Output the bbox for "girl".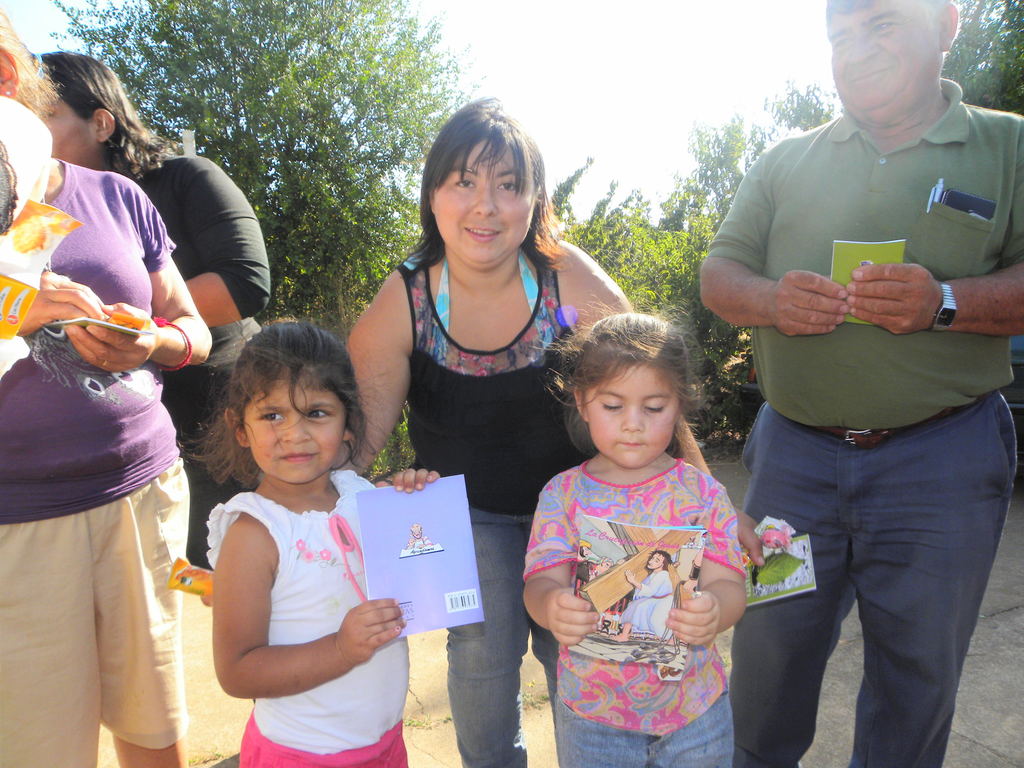
<bbox>520, 302, 754, 767</bbox>.
